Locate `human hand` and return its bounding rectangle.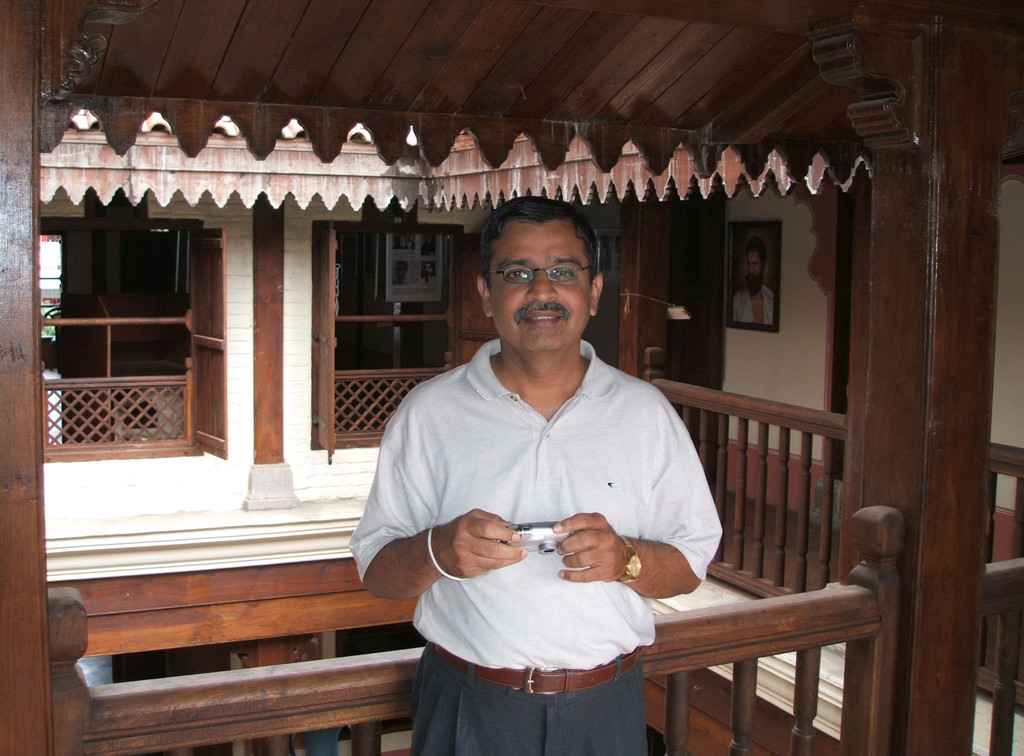
detection(550, 504, 615, 585).
